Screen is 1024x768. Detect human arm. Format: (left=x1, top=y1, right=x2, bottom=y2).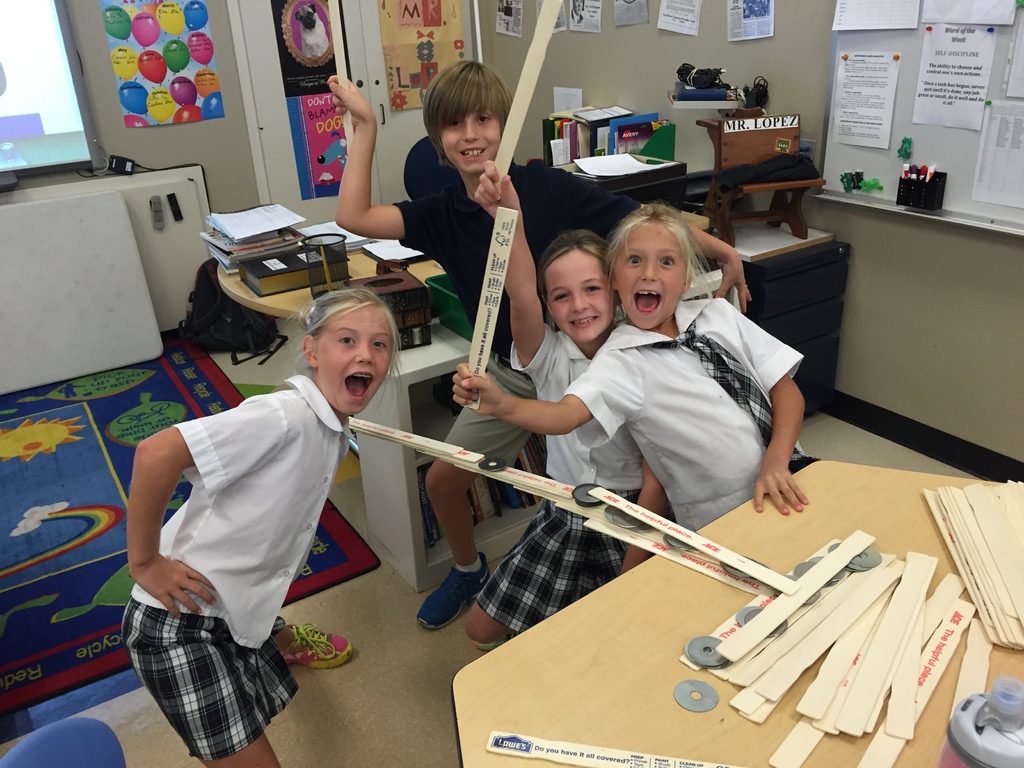
(left=731, top=299, right=810, bottom=517).
